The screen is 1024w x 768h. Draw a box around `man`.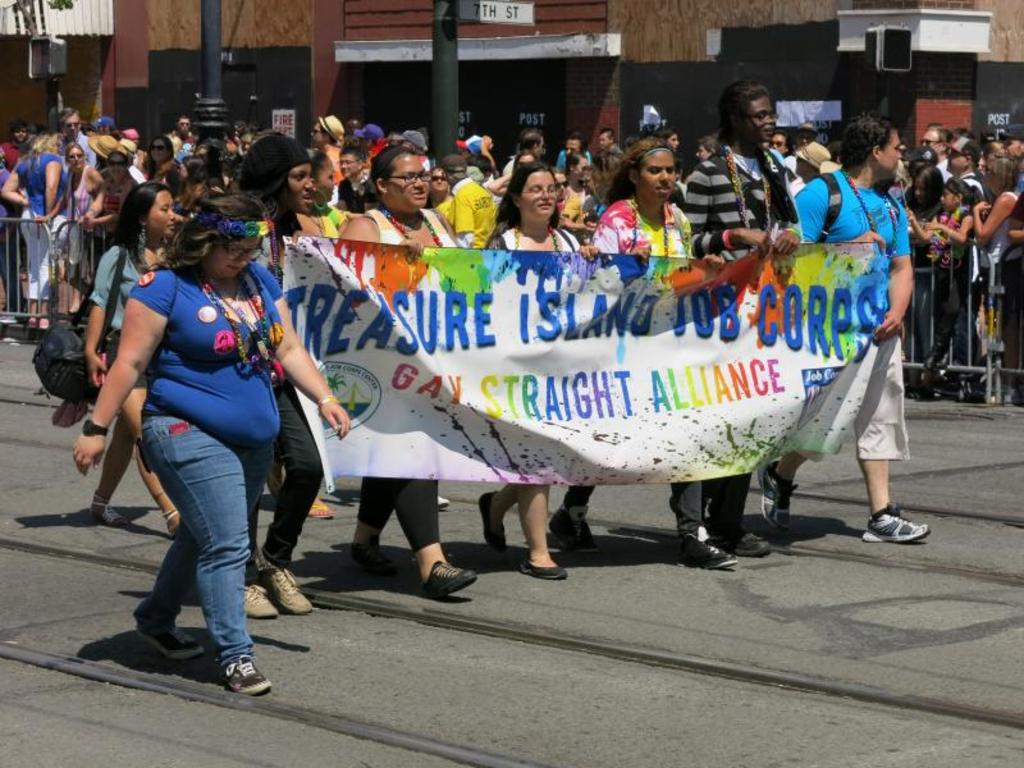
bbox=[684, 79, 803, 571].
